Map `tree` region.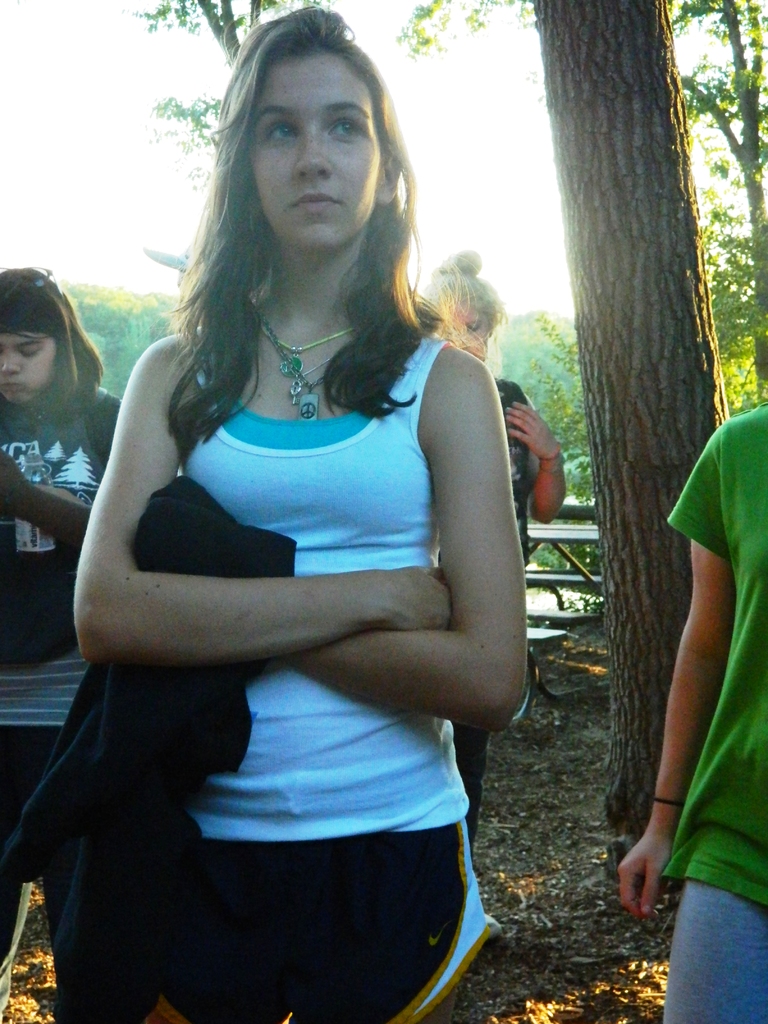
Mapped to (x1=467, y1=311, x2=612, y2=454).
